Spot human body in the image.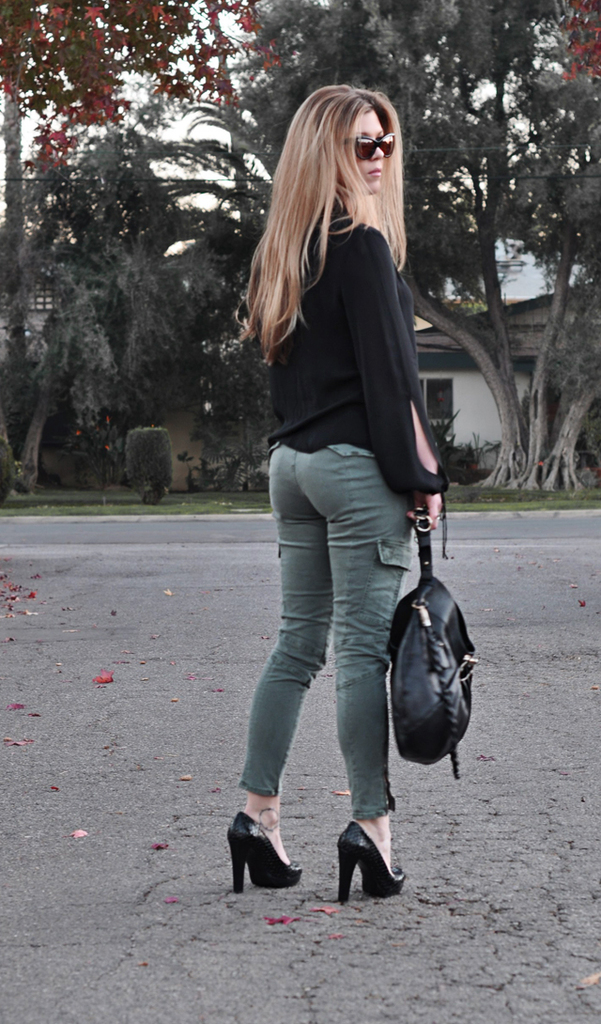
human body found at (left=221, top=78, right=462, bottom=916).
